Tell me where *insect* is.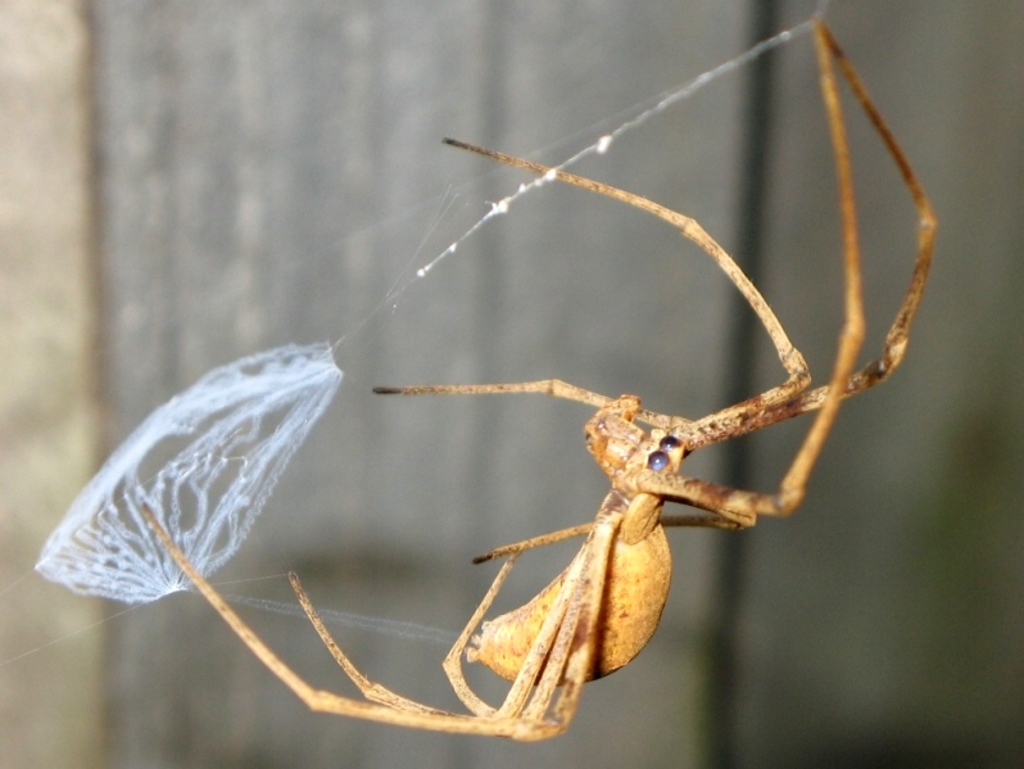
*insect* is at left=142, top=12, right=939, bottom=745.
